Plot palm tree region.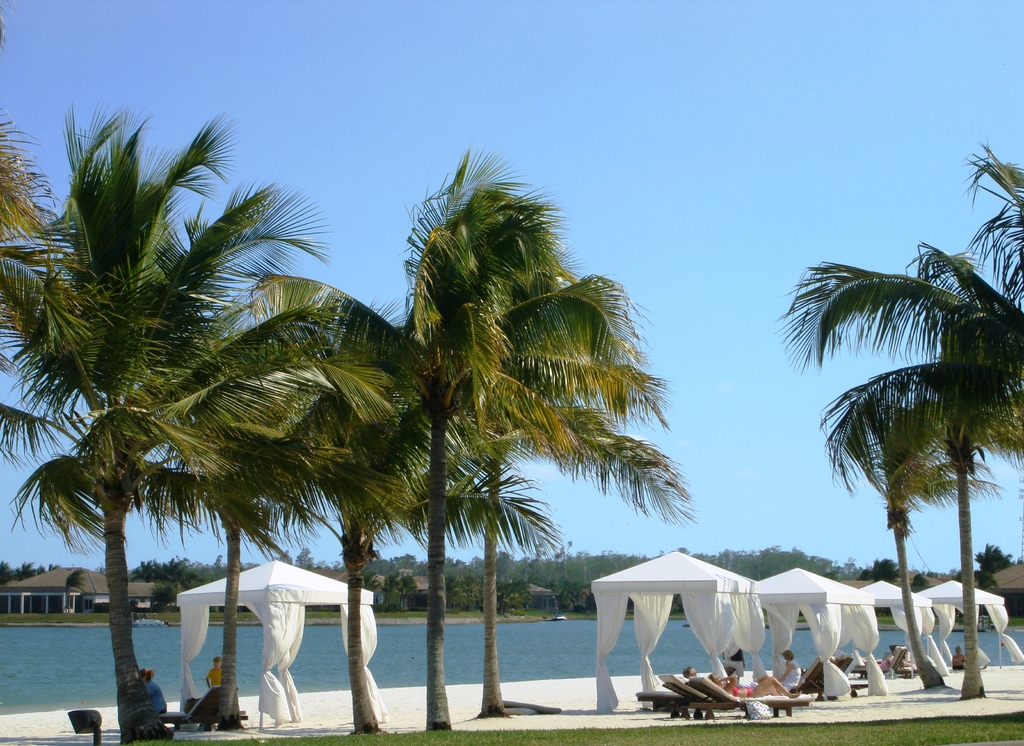
Plotted at [885, 397, 1005, 694].
